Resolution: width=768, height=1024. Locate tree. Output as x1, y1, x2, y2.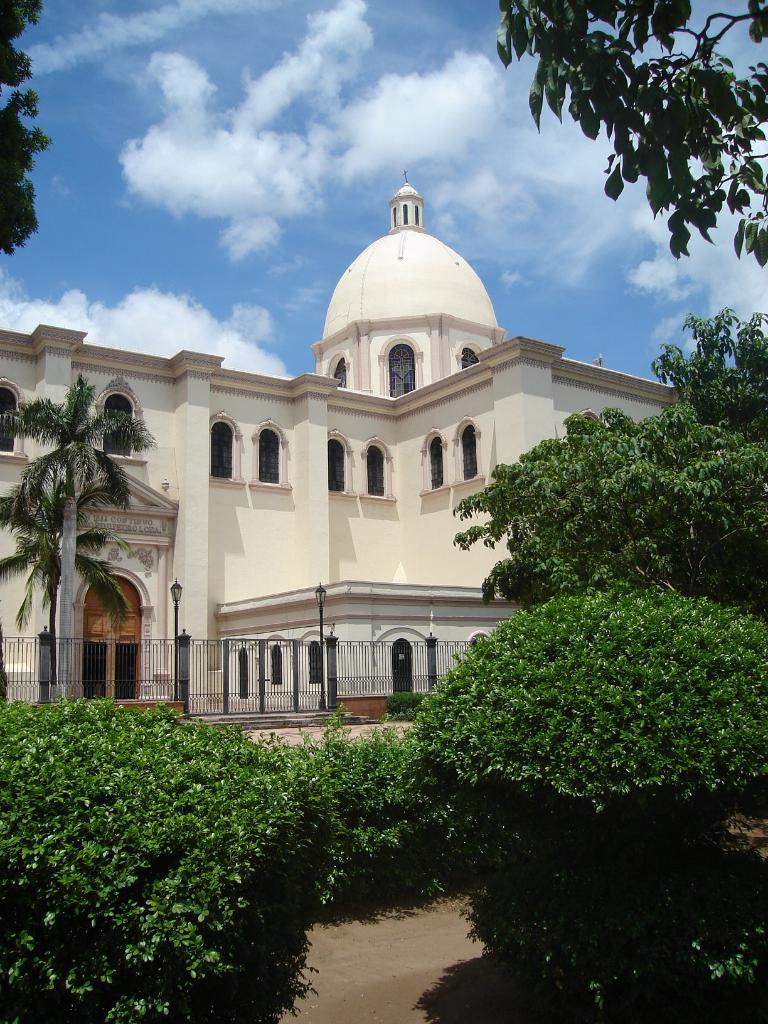
486, 0, 767, 270.
